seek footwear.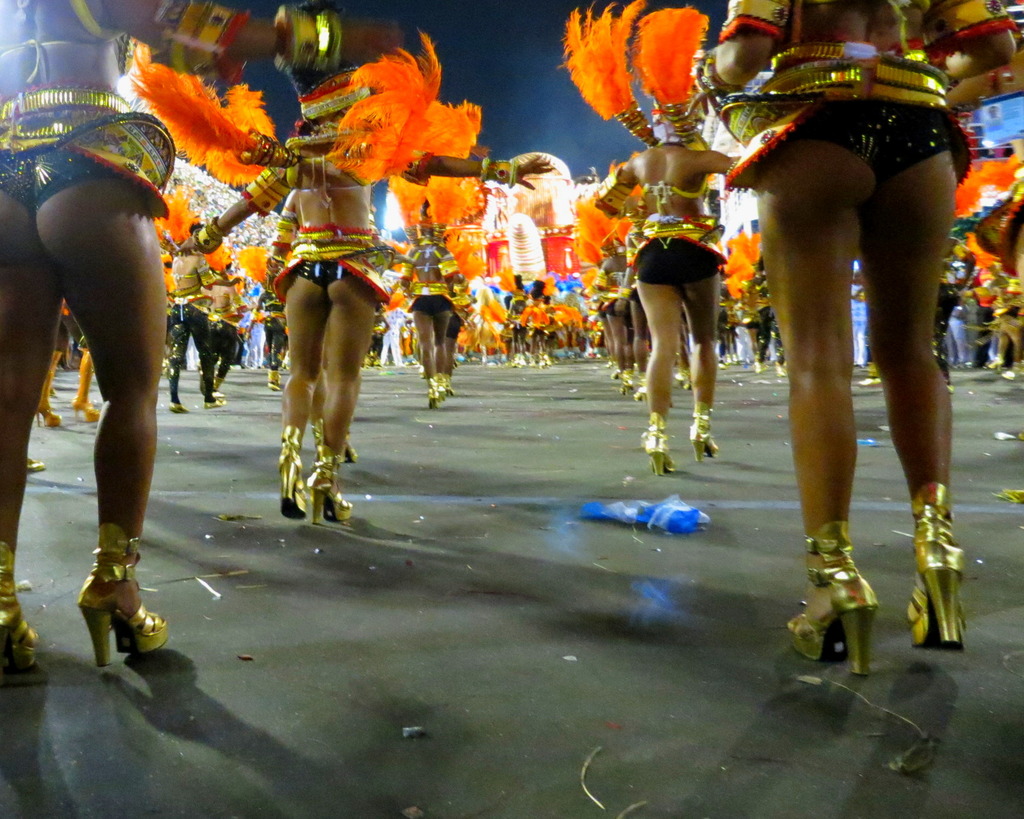
bbox=(1000, 360, 1023, 379).
